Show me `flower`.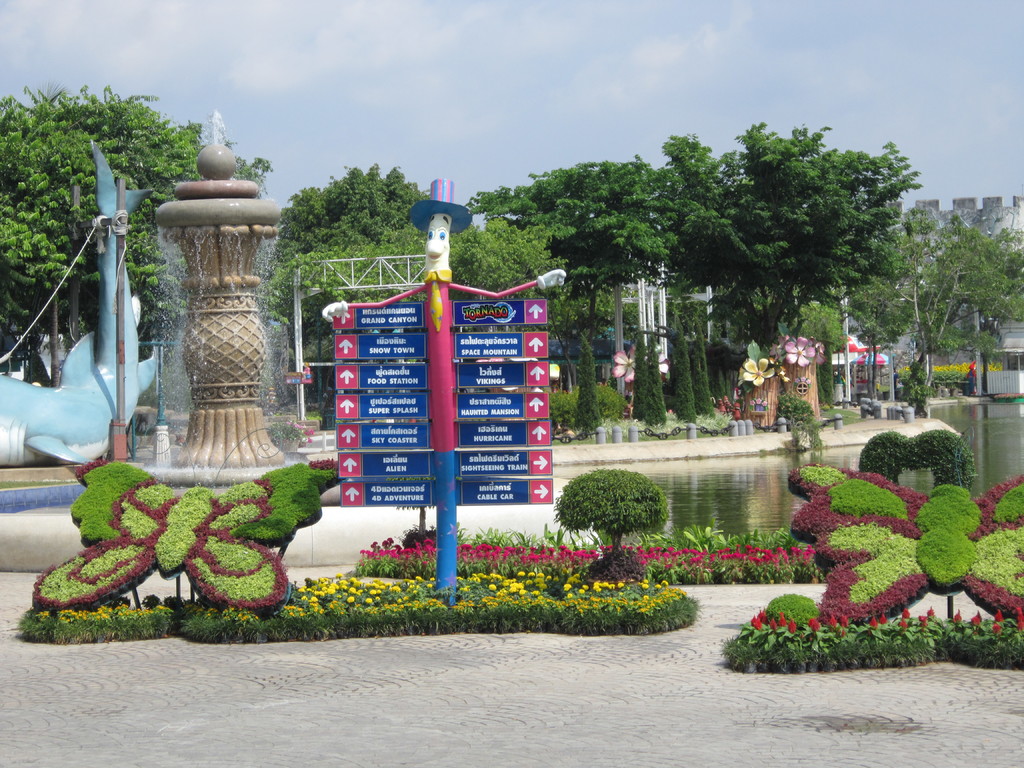
`flower` is here: detection(925, 606, 935, 617).
